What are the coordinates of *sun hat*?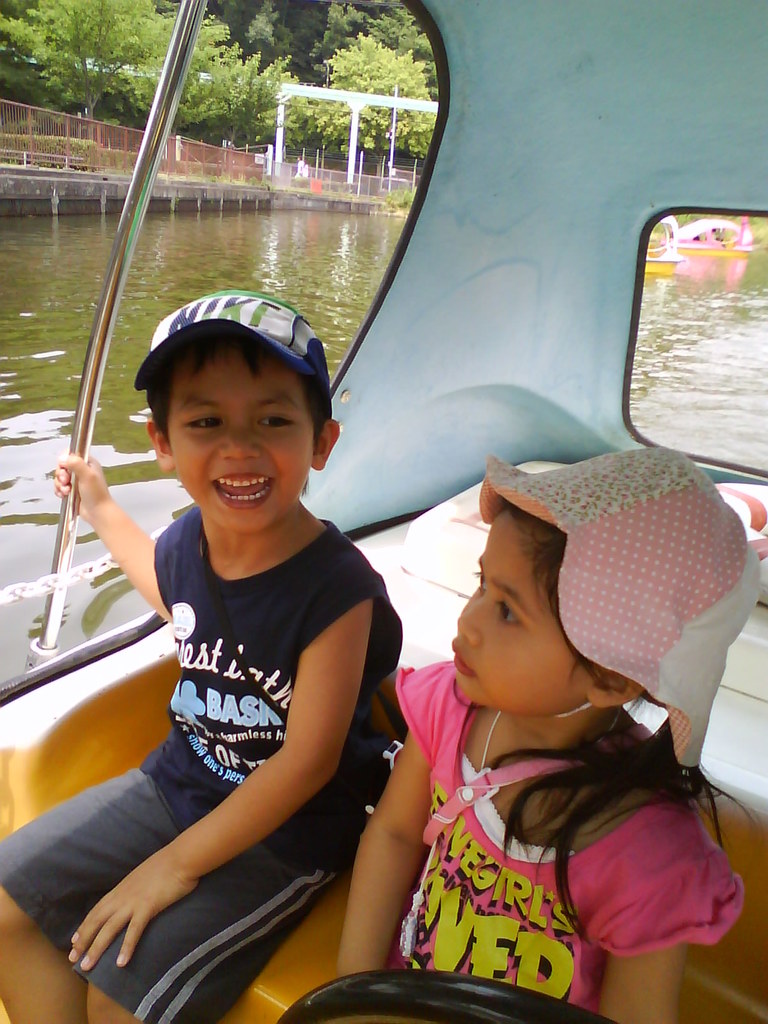
locate(128, 285, 333, 399).
